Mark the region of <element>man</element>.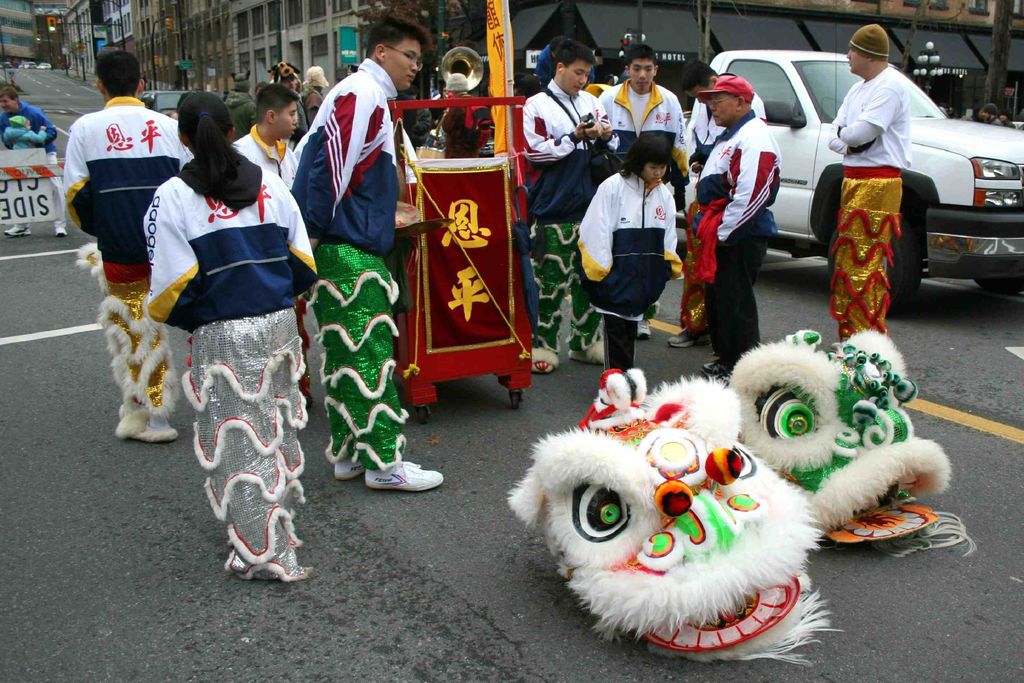
Region: [left=0, top=86, right=68, bottom=238].
